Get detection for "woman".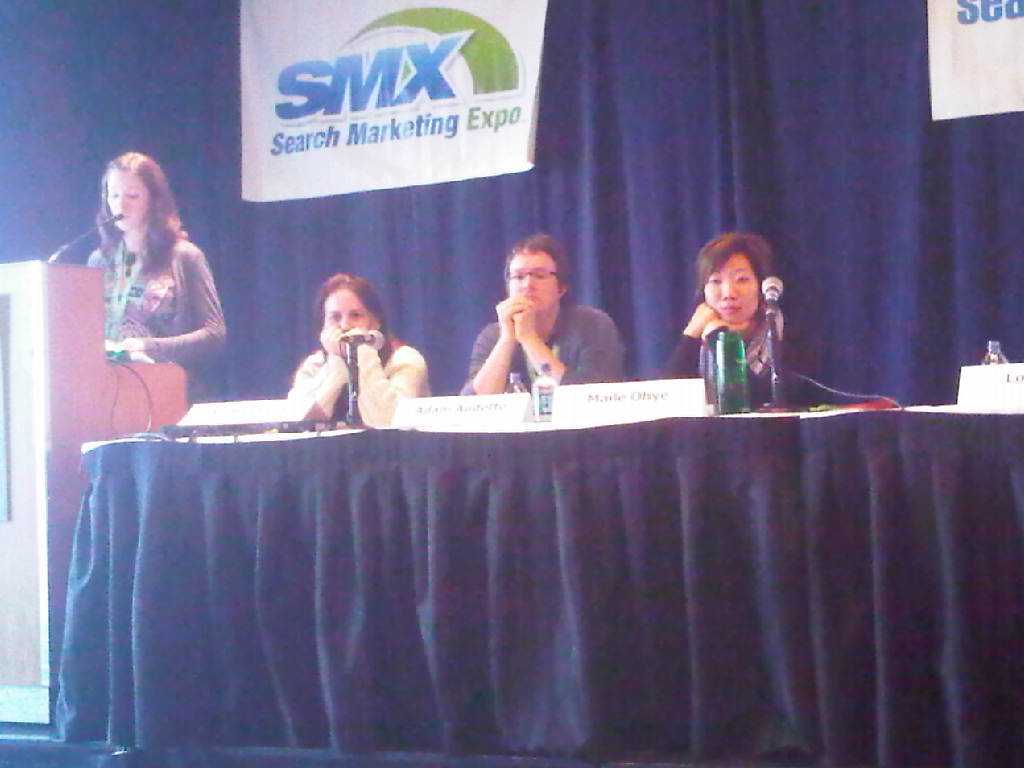
Detection: (80,149,227,387).
